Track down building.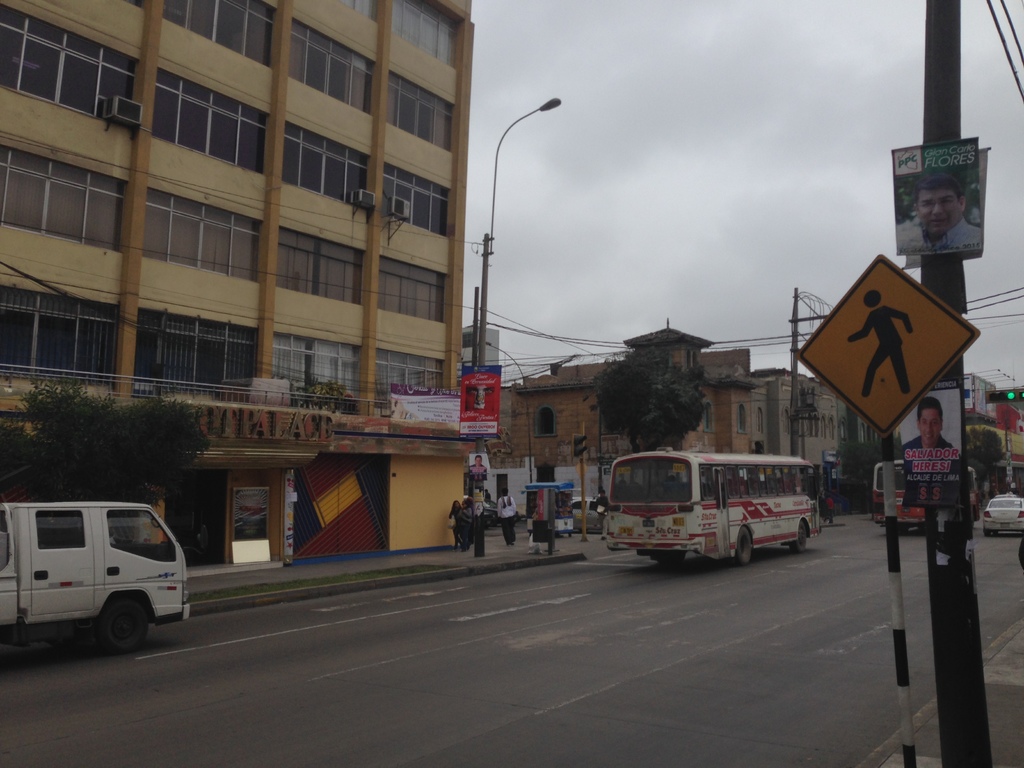
Tracked to (left=493, top=322, right=759, bottom=504).
